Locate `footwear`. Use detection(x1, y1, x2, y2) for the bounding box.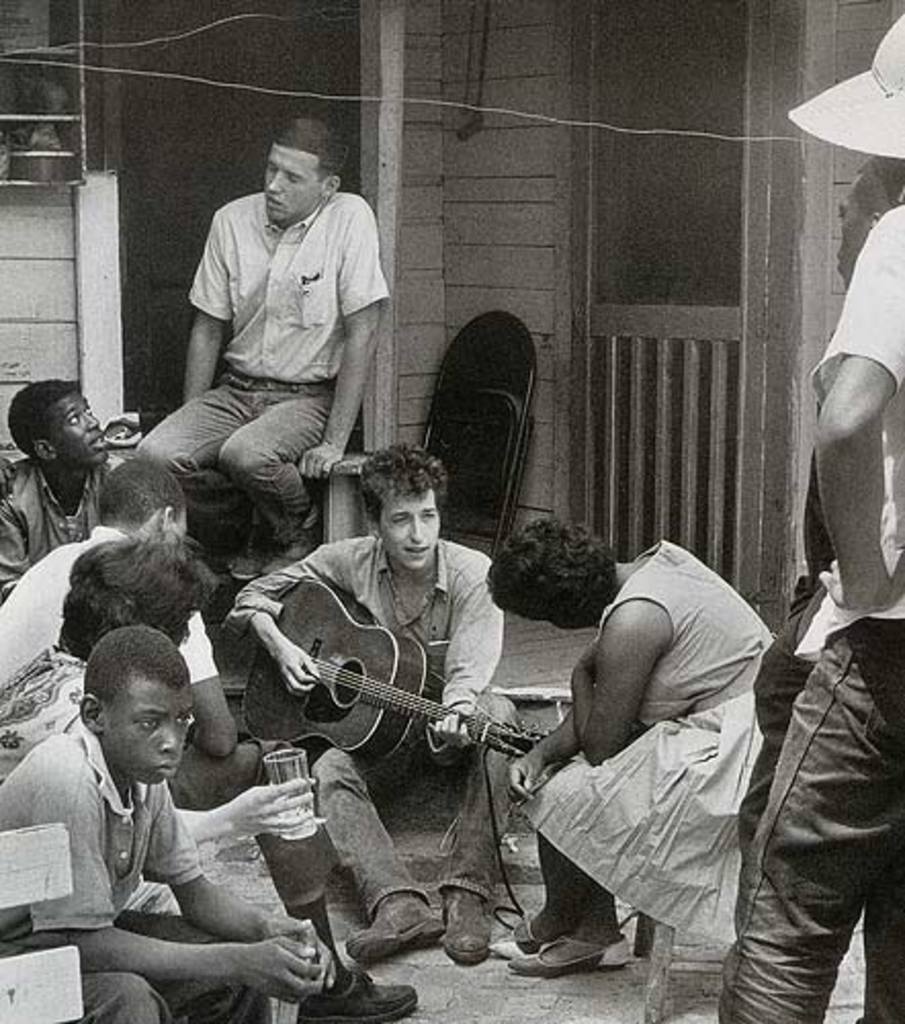
detection(506, 926, 635, 971).
